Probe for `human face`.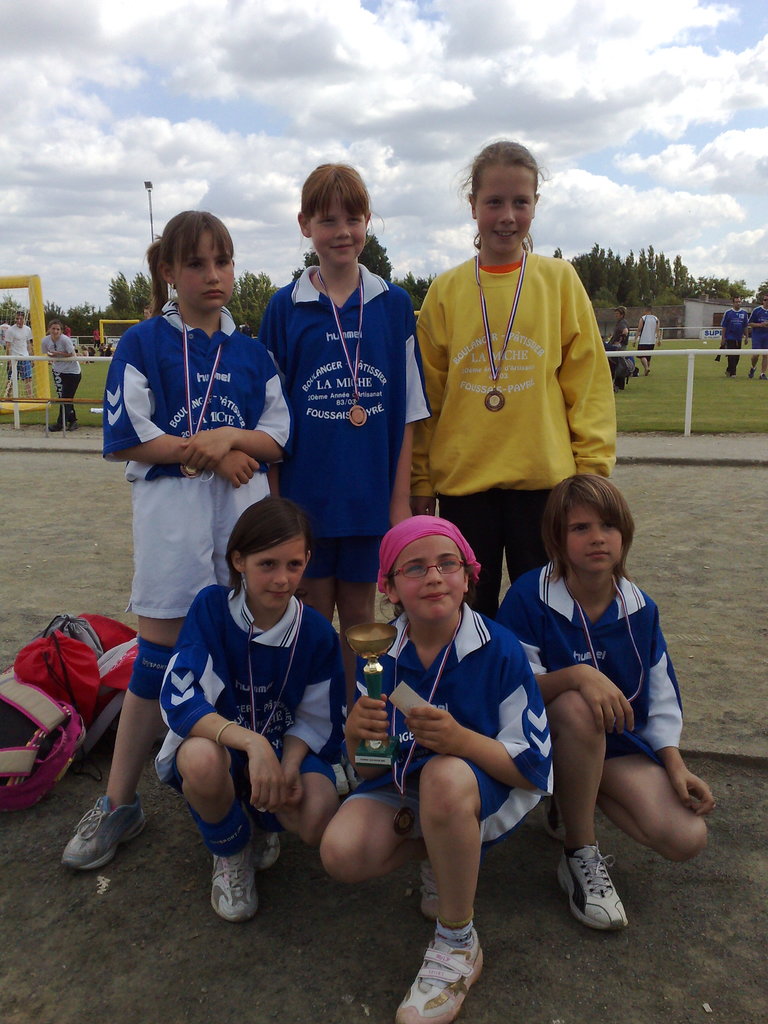
Probe result: Rect(492, 161, 529, 230).
